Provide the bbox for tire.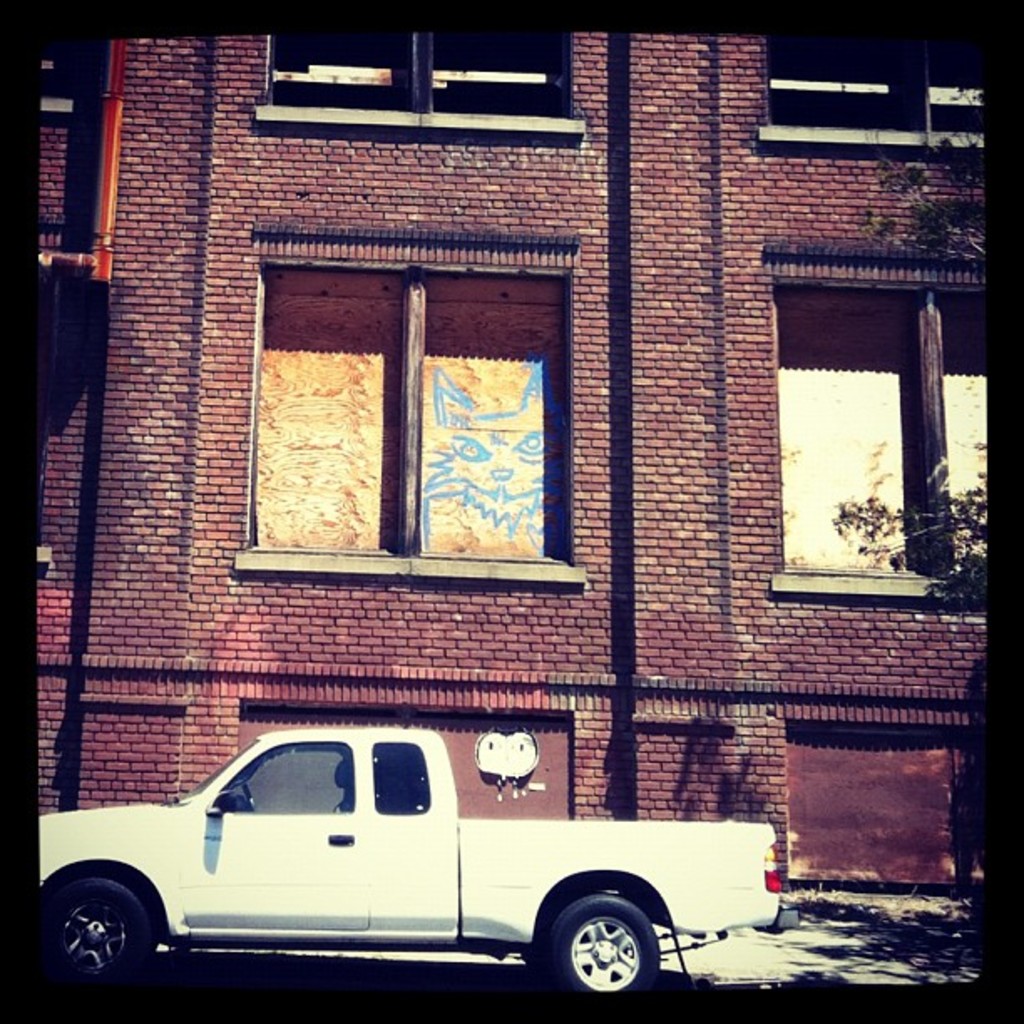
(532,893,671,1014).
